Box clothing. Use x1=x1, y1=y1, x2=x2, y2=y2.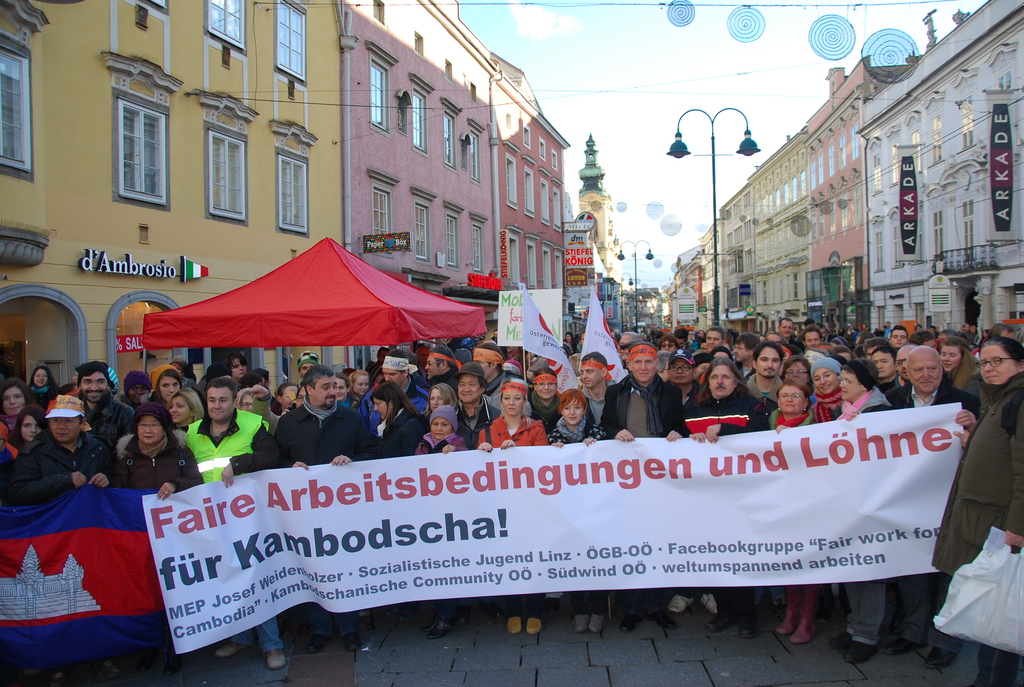
x1=120, y1=434, x2=202, y2=488.
